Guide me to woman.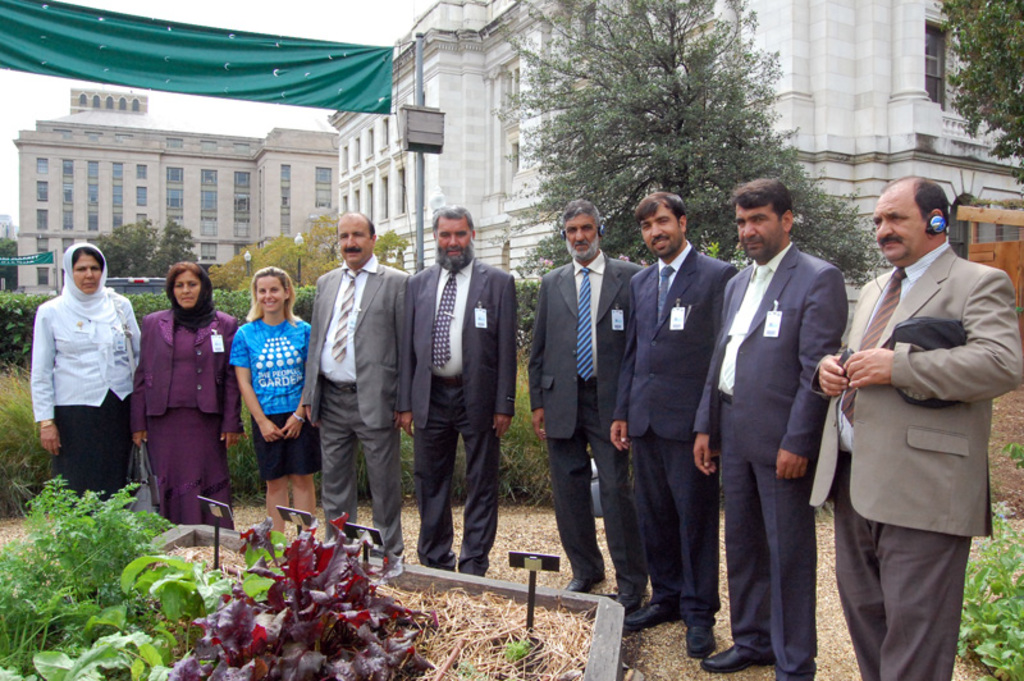
Guidance: 229, 265, 312, 540.
